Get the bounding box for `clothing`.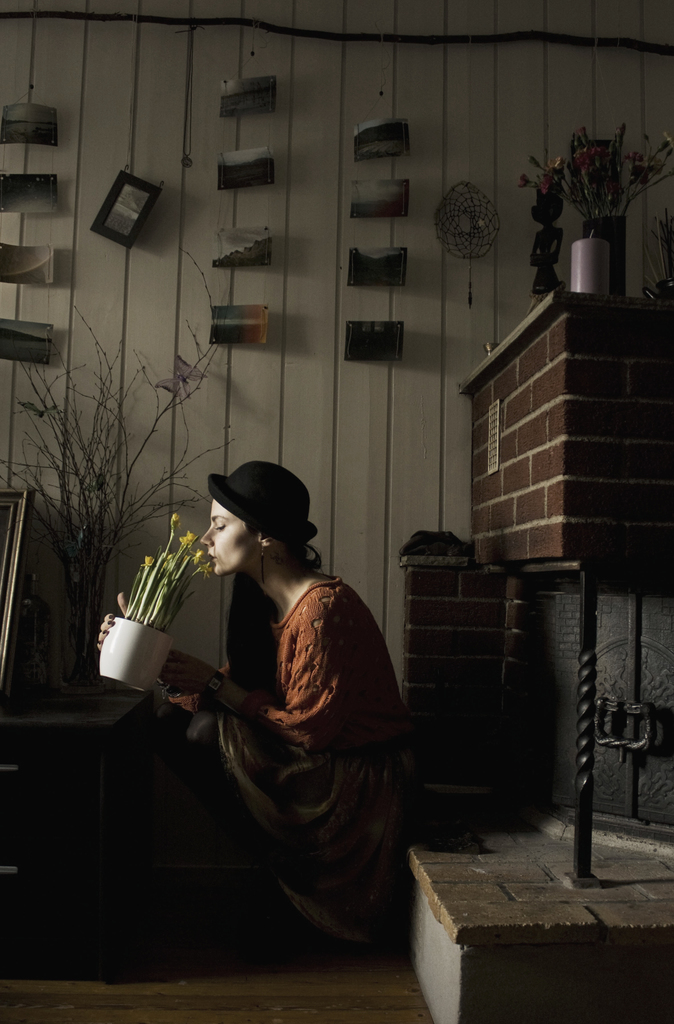
region(155, 561, 409, 949).
